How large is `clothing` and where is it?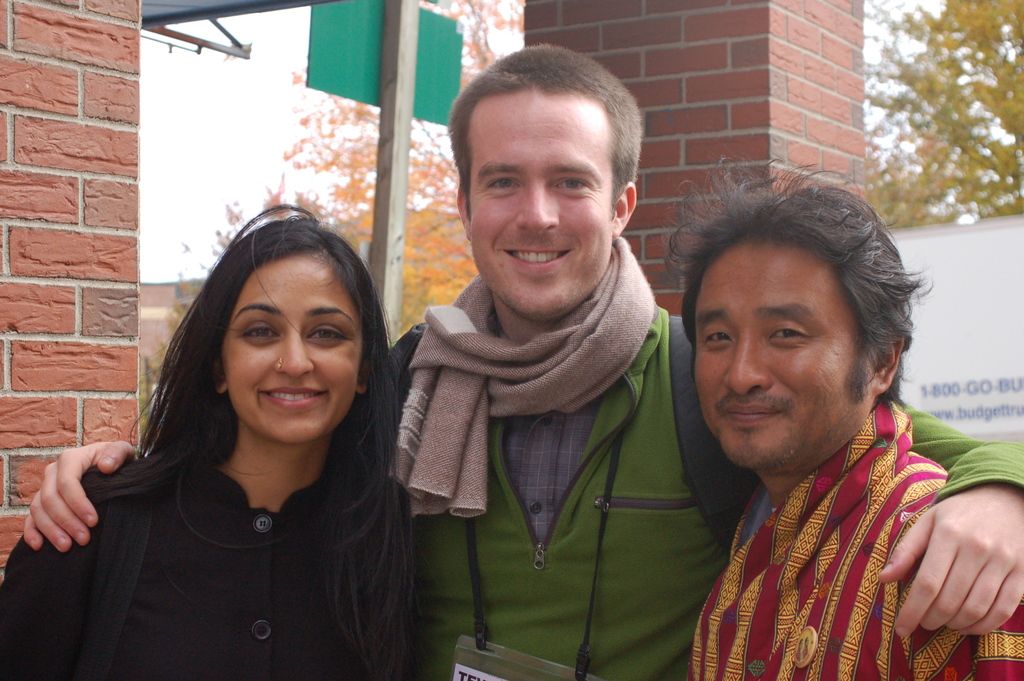
Bounding box: region(703, 407, 966, 679).
